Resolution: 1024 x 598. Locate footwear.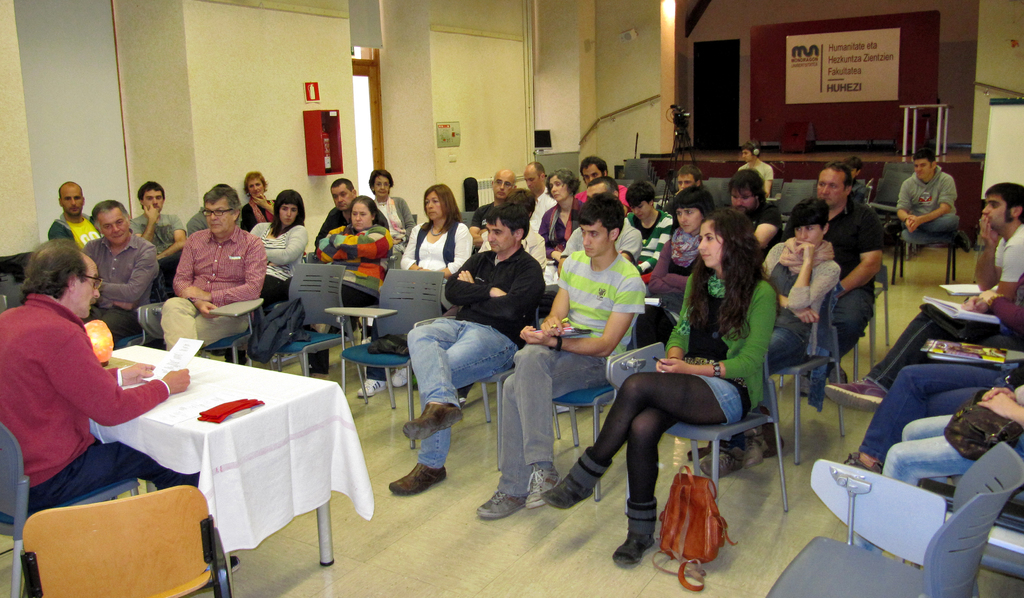
[left=356, top=378, right=387, bottom=395].
